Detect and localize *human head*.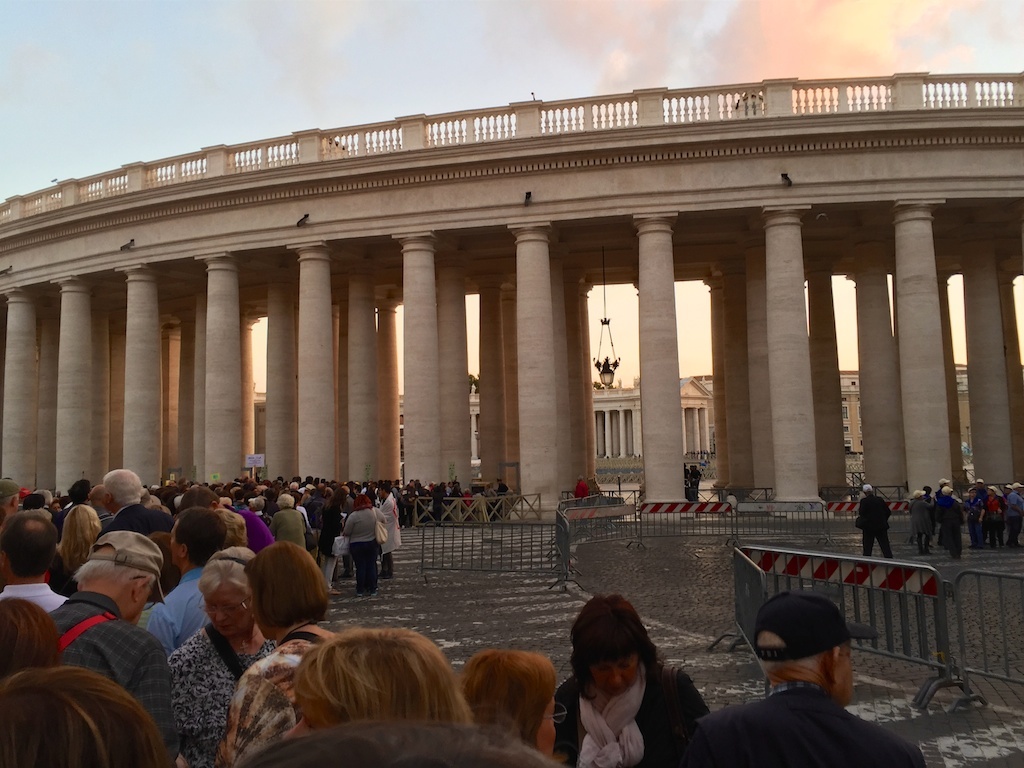
Localized at box=[281, 630, 462, 742].
